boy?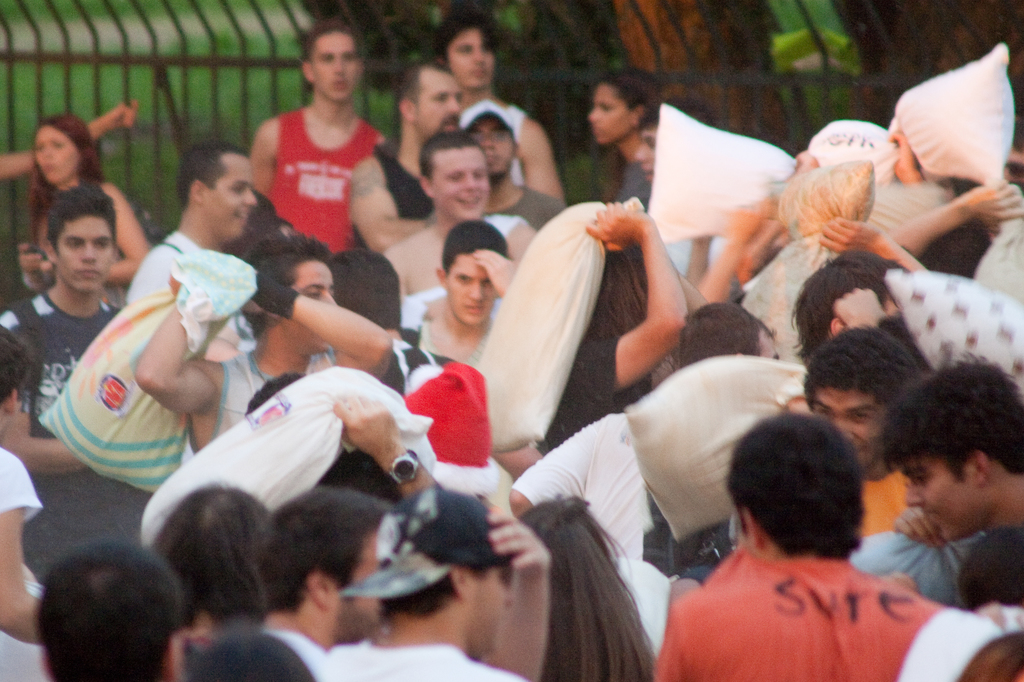
420:216:517:362
